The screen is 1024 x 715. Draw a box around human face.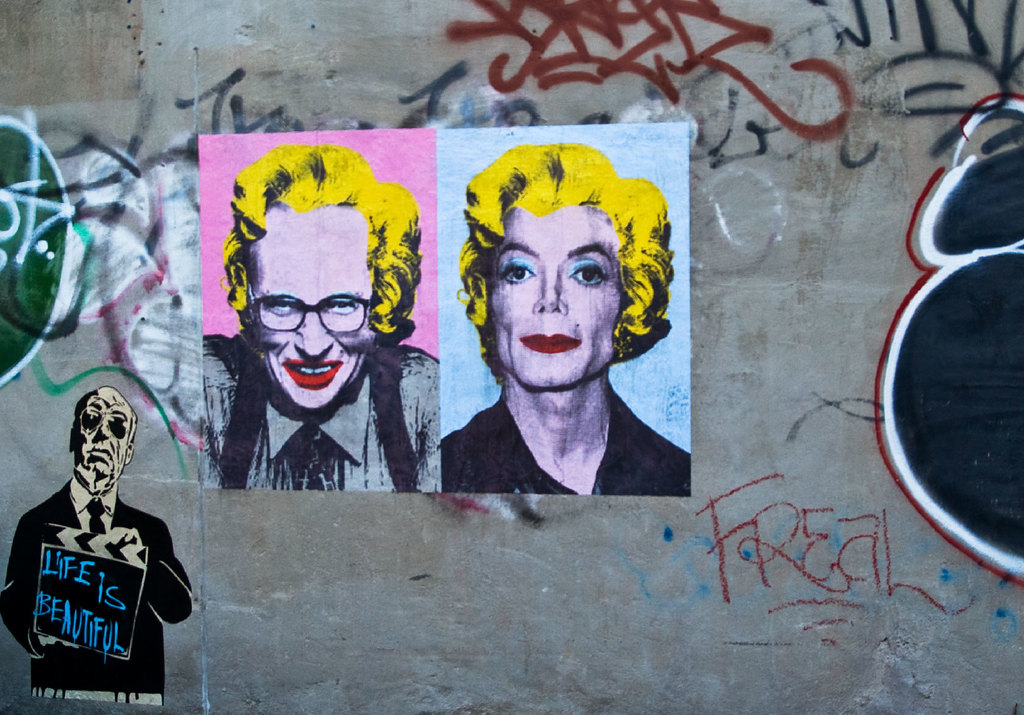
249:207:375:410.
